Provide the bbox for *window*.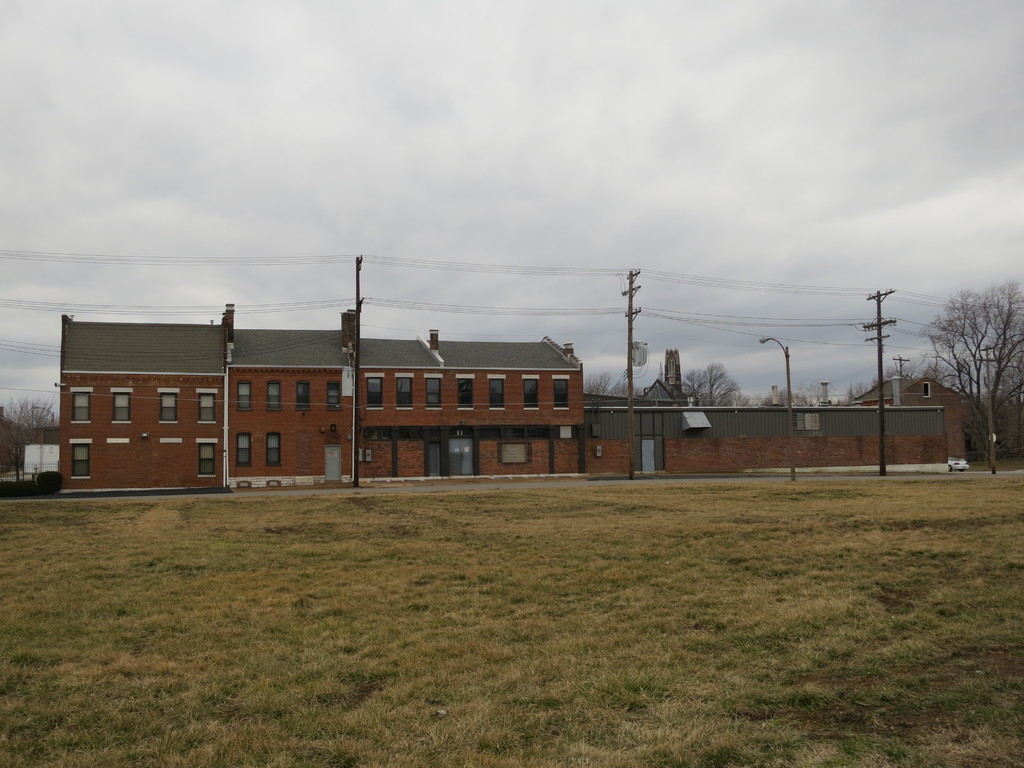
pyautogui.locateOnScreen(241, 433, 252, 471).
